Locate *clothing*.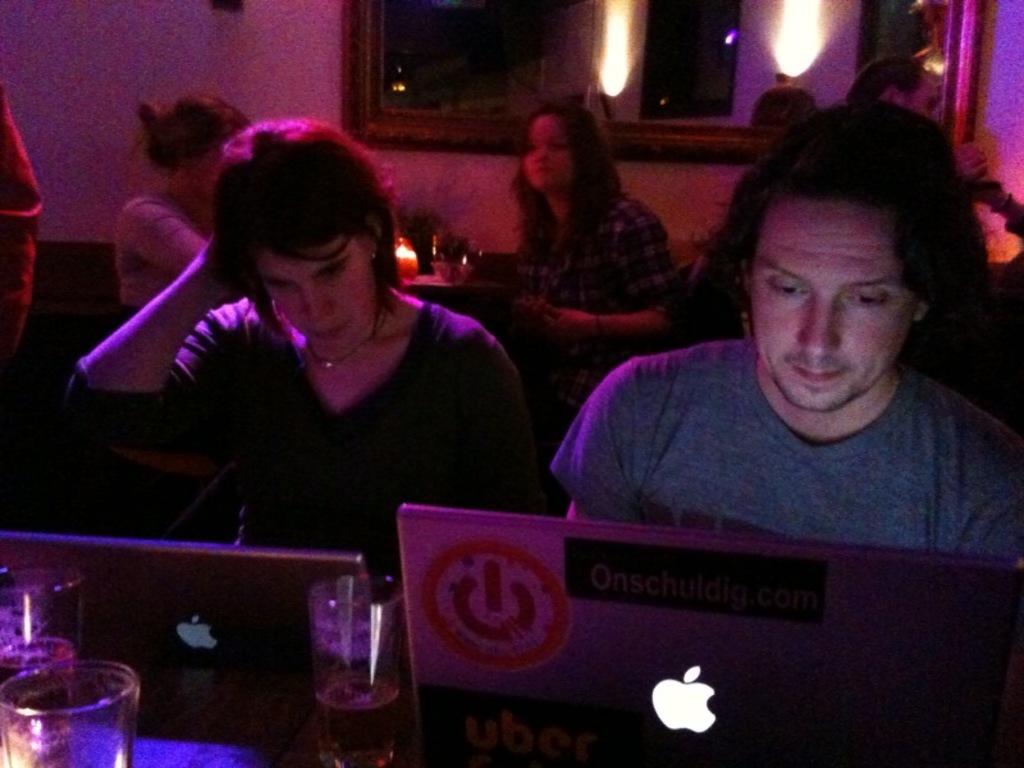
Bounding box: select_region(506, 183, 691, 317).
